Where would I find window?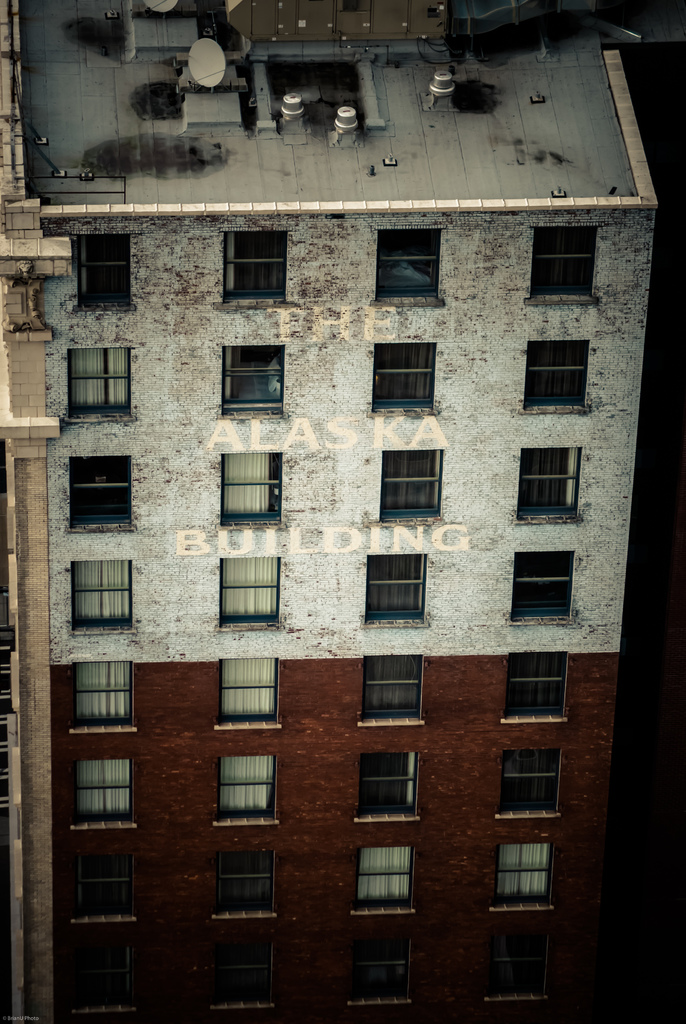
At [x1=224, y1=230, x2=288, y2=308].
